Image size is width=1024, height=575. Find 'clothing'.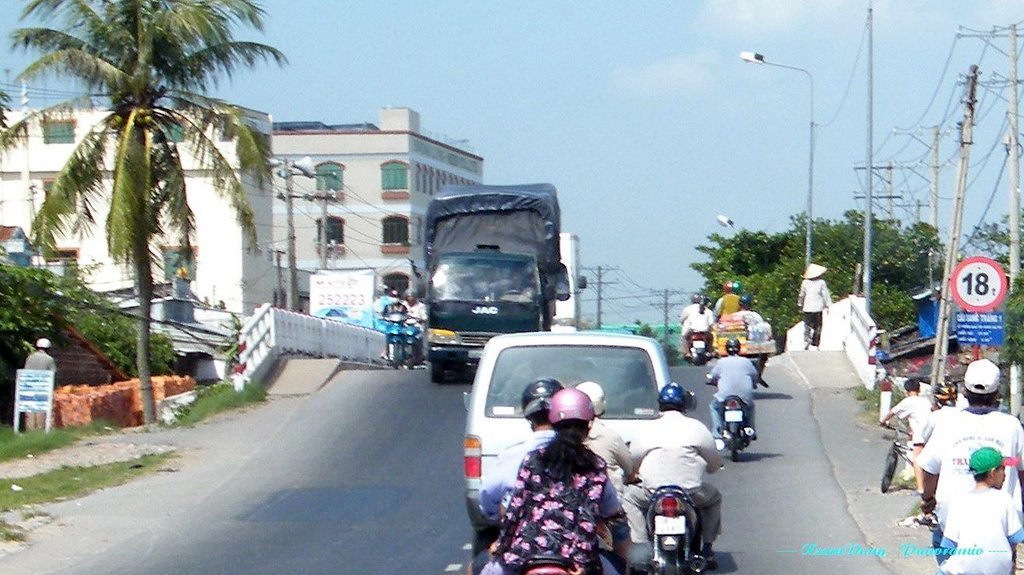
bbox(473, 427, 626, 574).
